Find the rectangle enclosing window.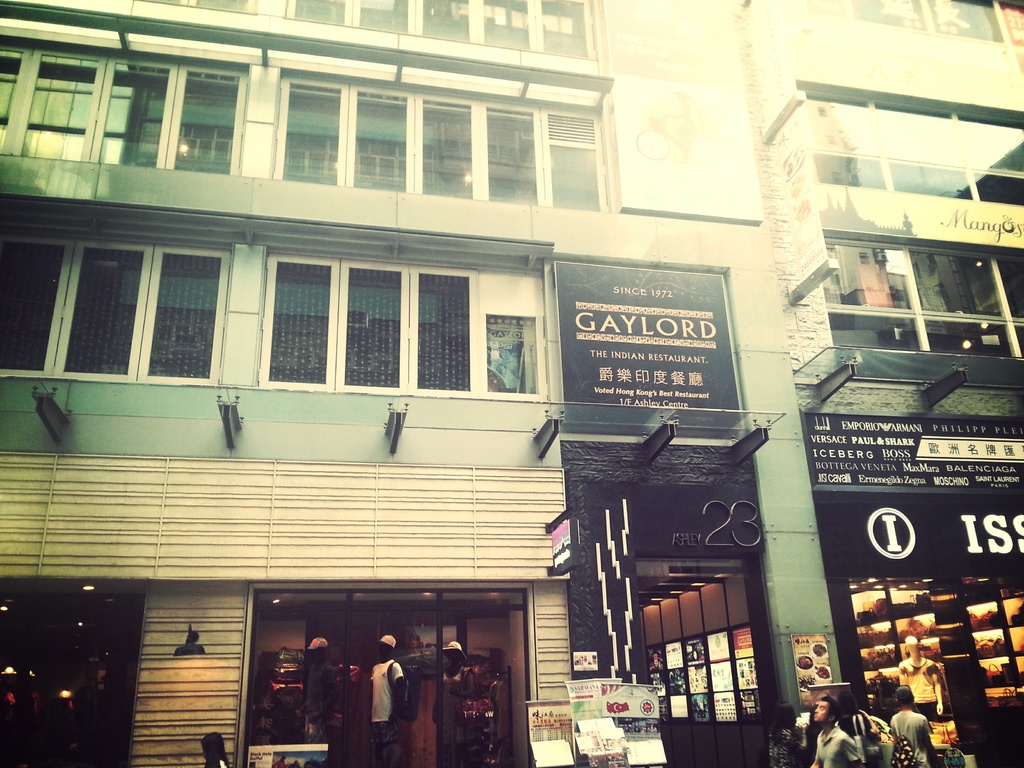
bbox(148, 0, 255, 15).
